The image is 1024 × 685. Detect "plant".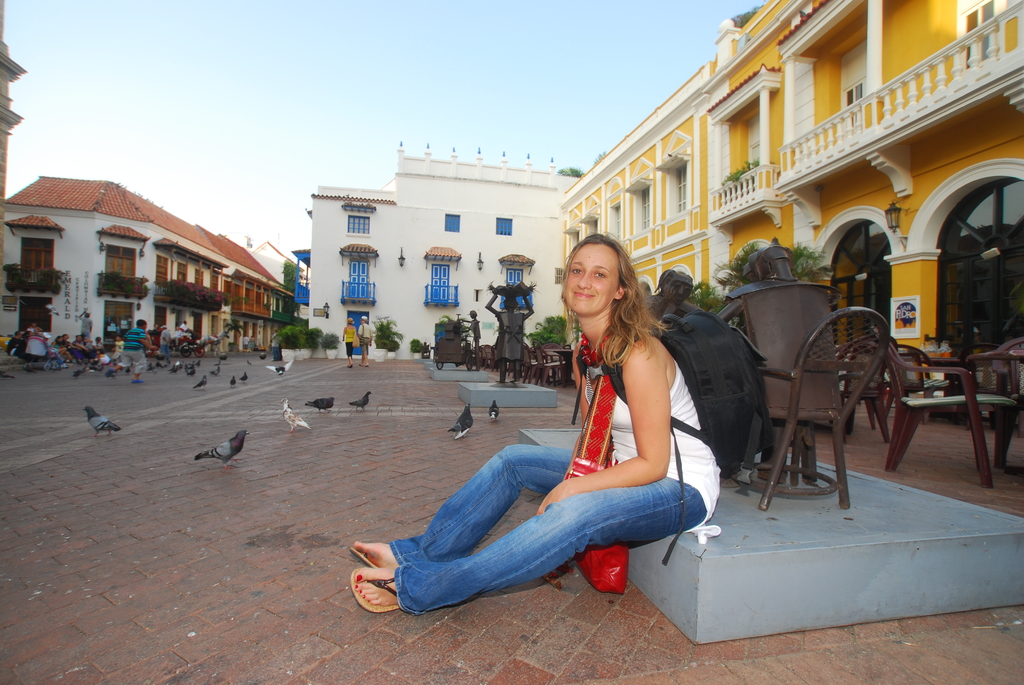
Detection: bbox=[283, 258, 304, 310].
